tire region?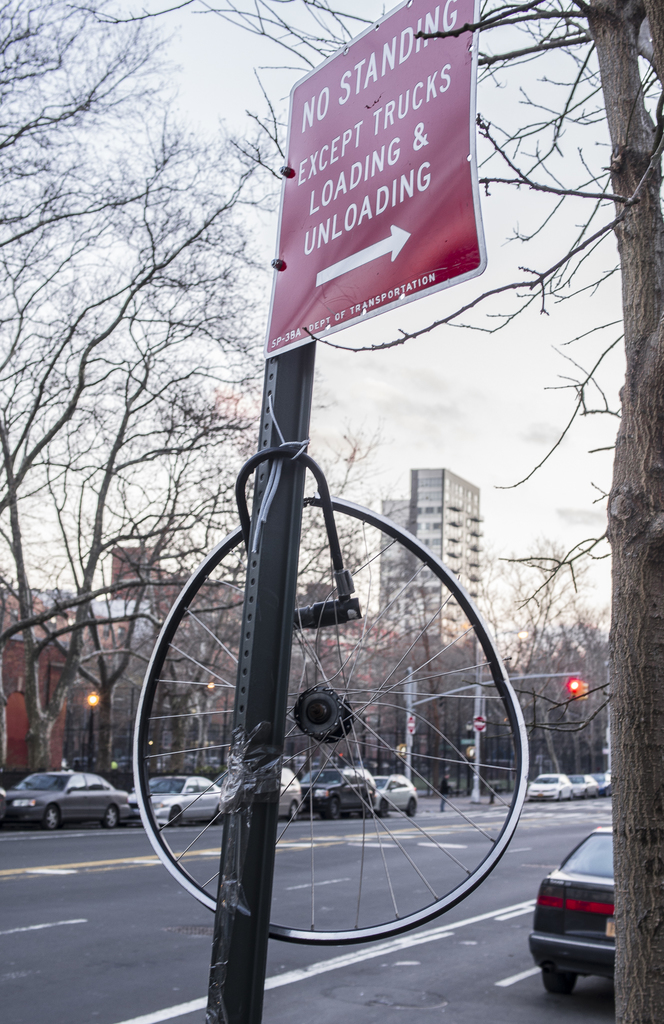
left=42, top=805, right=61, bottom=831
